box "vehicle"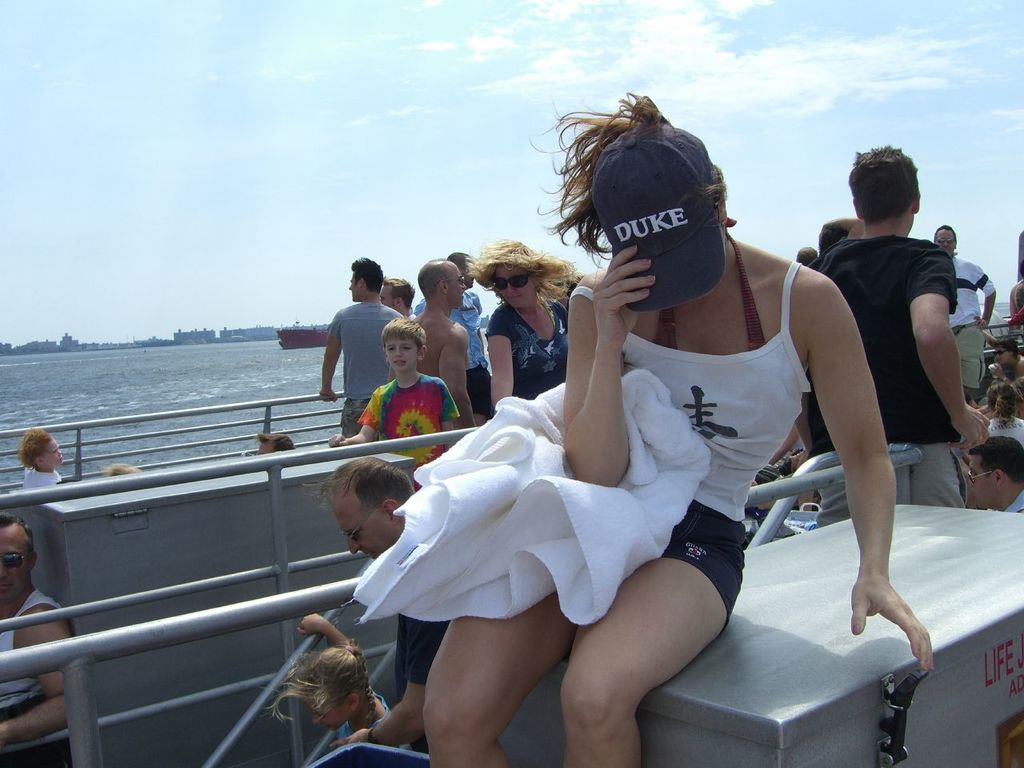
(left=0, top=317, right=1023, bottom=767)
